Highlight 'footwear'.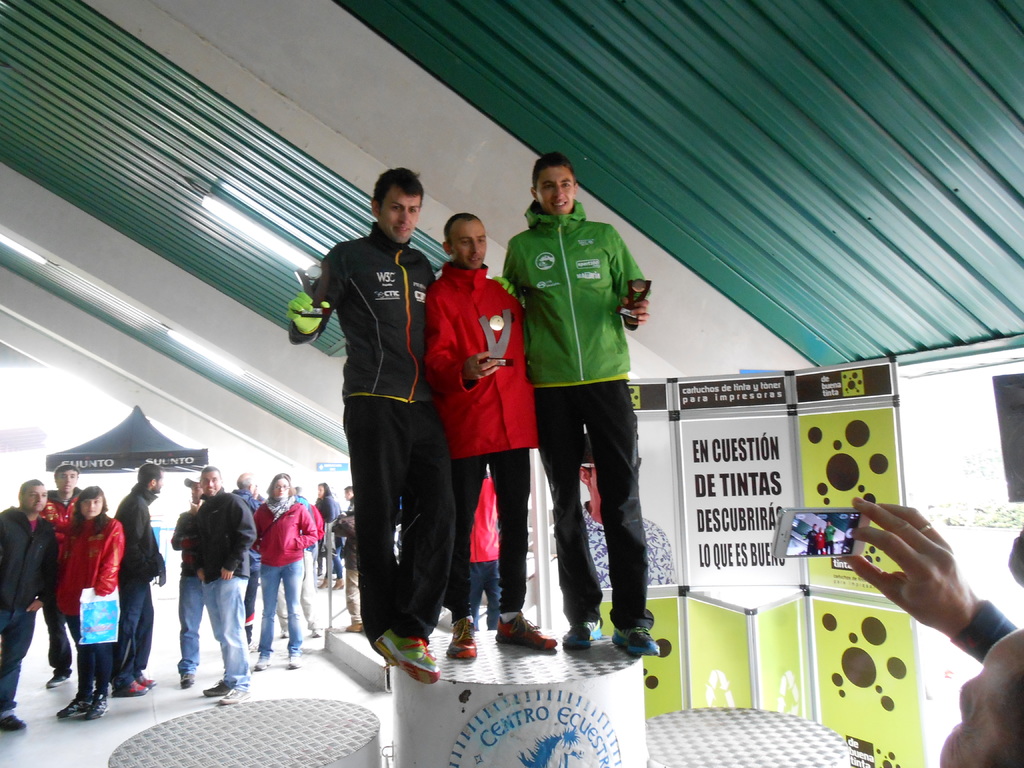
Highlighted region: 180:674:196:687.
